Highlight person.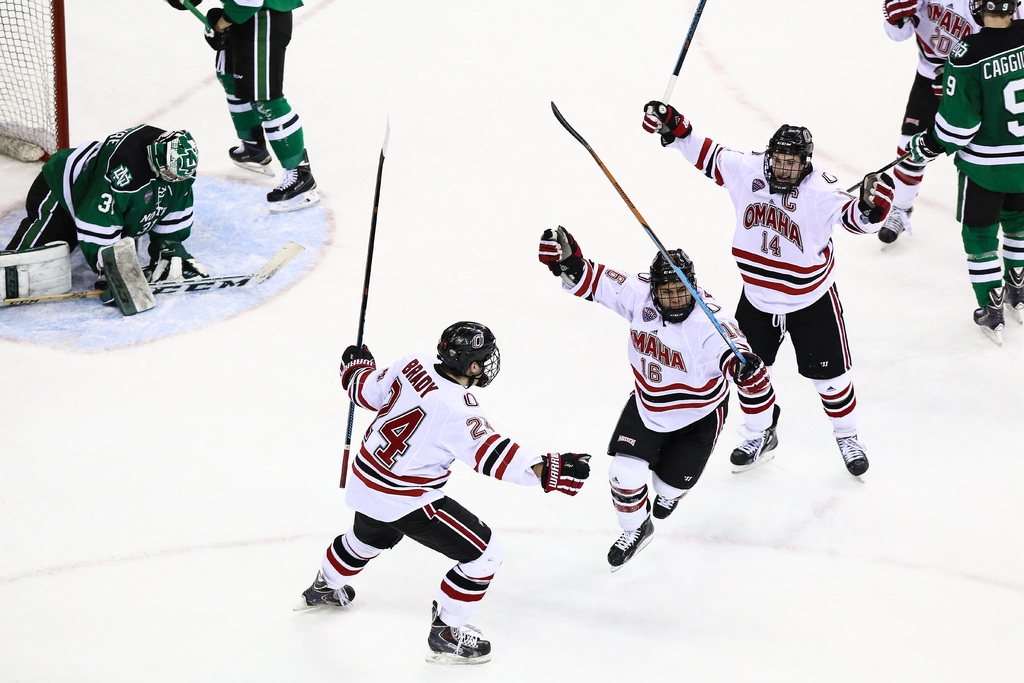
Highlighted region: rect(882, 0, 1023, 247).
